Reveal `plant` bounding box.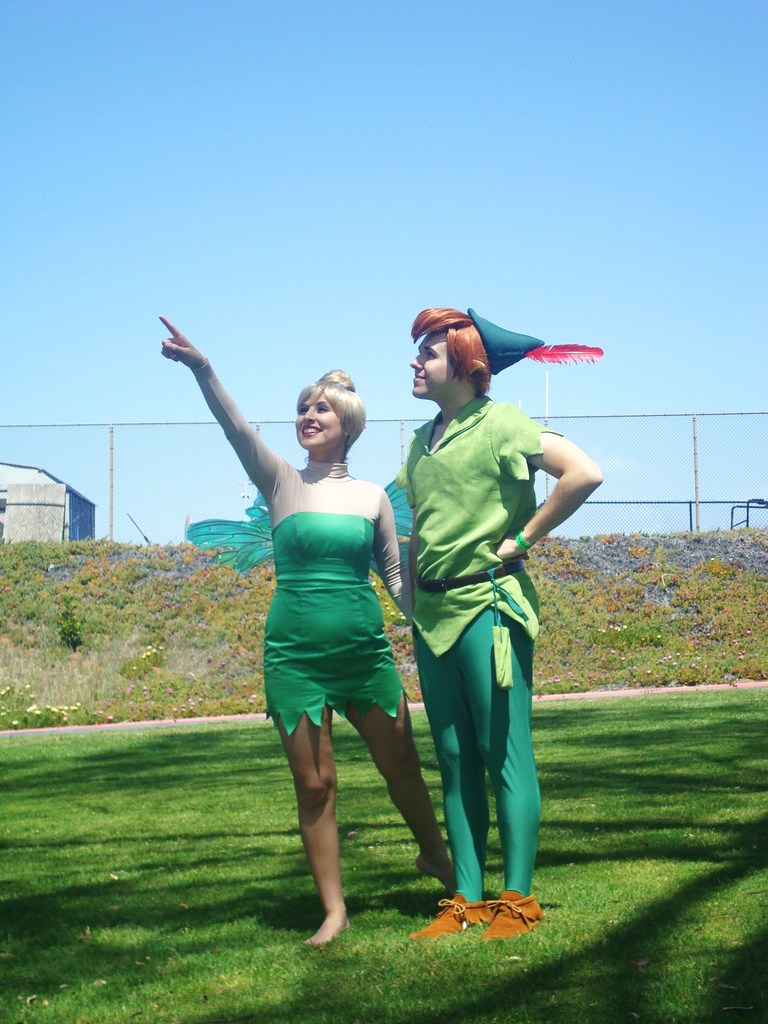
Revealed: 115,641,170,676.
